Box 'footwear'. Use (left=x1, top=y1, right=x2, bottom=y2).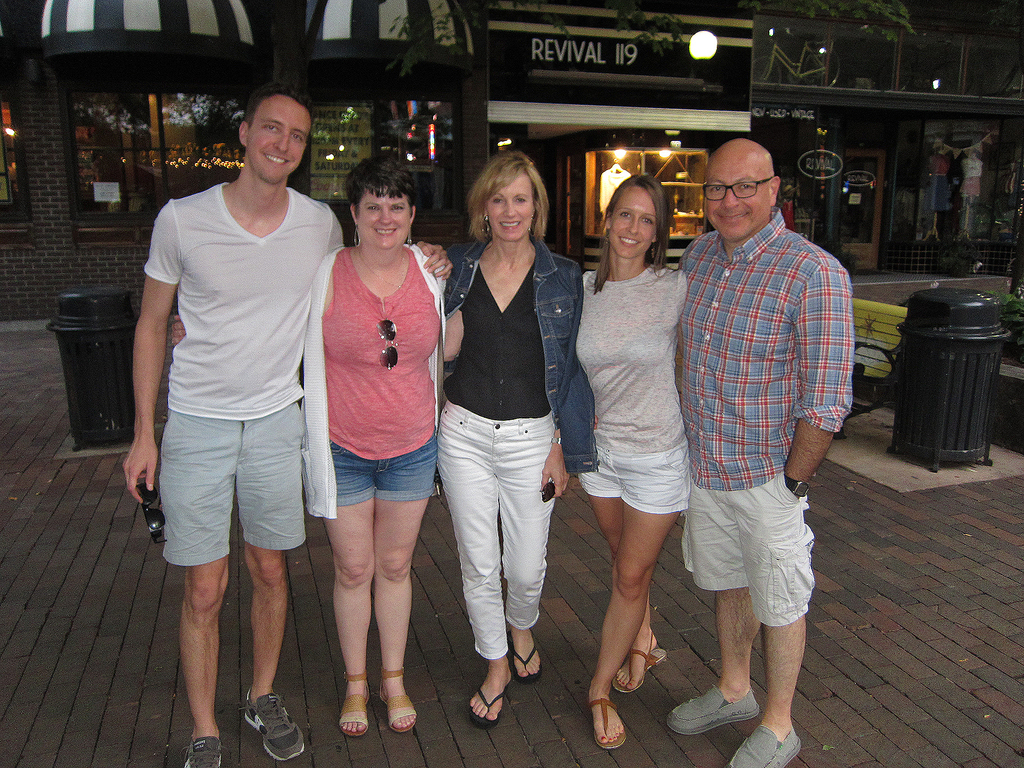
(left=668, top=682, right=765, bottom=735).
